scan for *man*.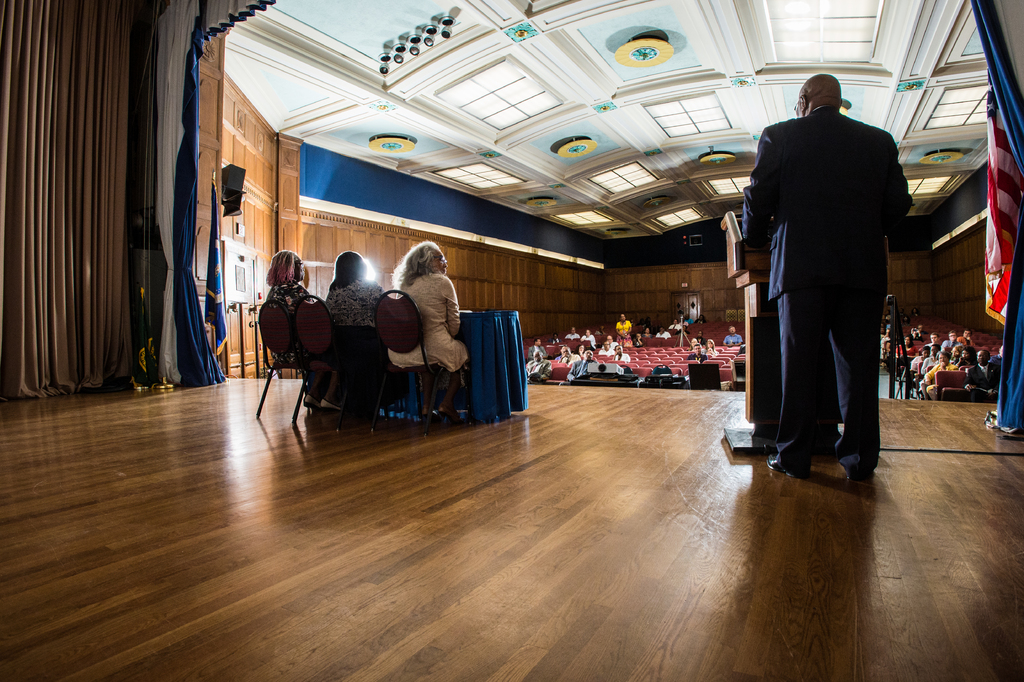
Scan result: box=[943, 330, 957, 349].
